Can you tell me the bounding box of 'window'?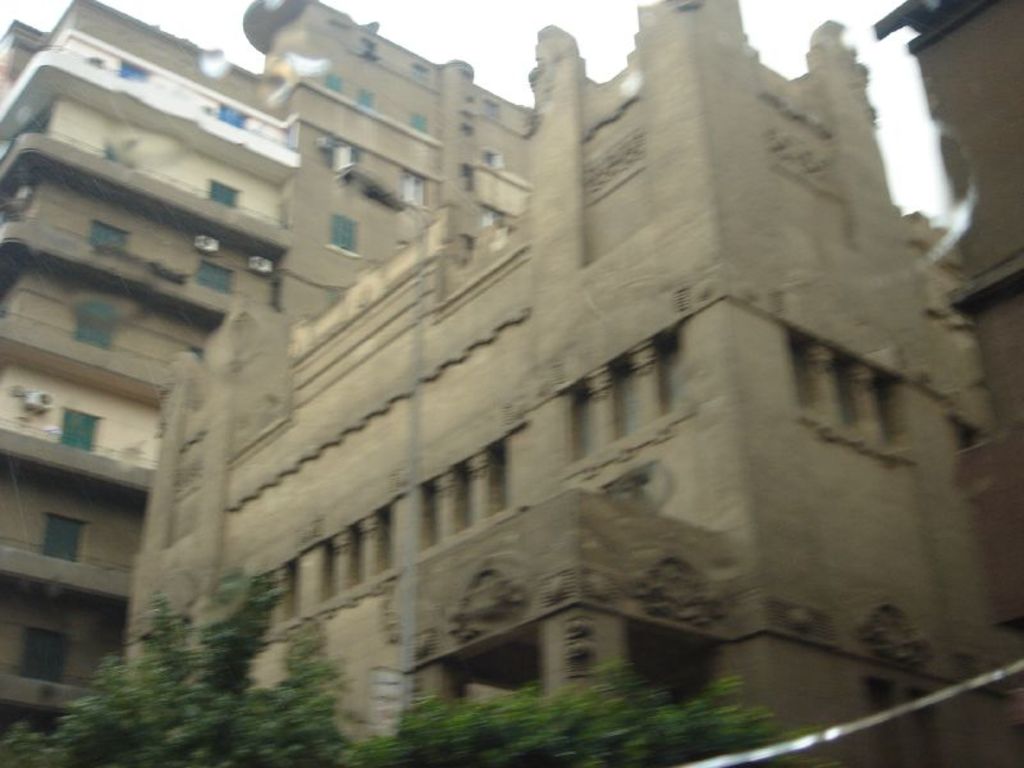
[358, 87, 376, 110].
